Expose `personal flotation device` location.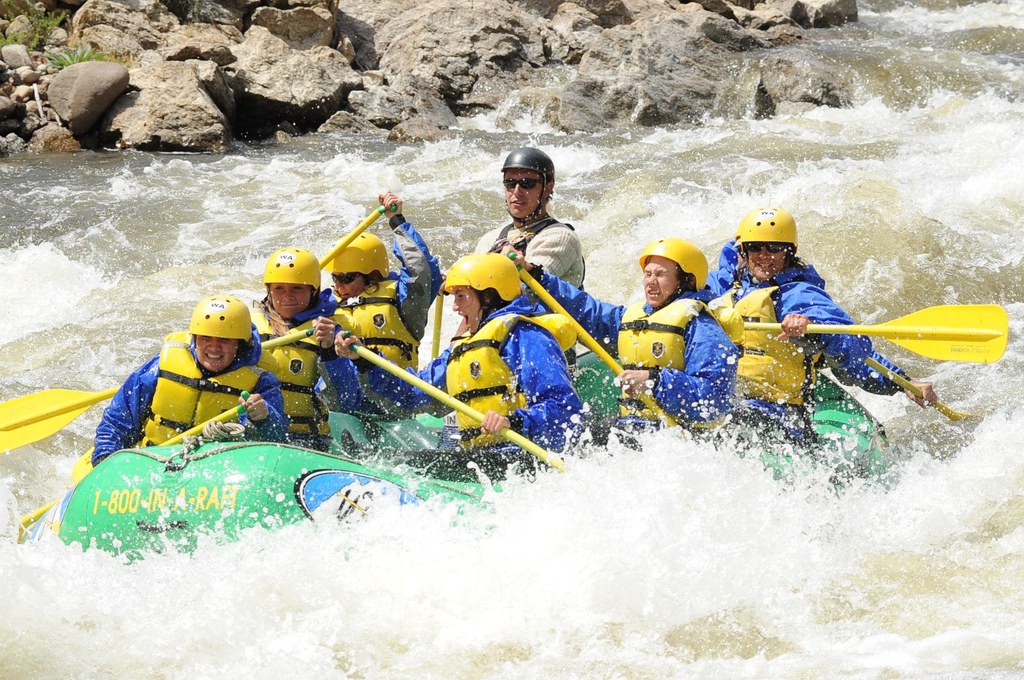
Exposed at (252,300,333,440).
